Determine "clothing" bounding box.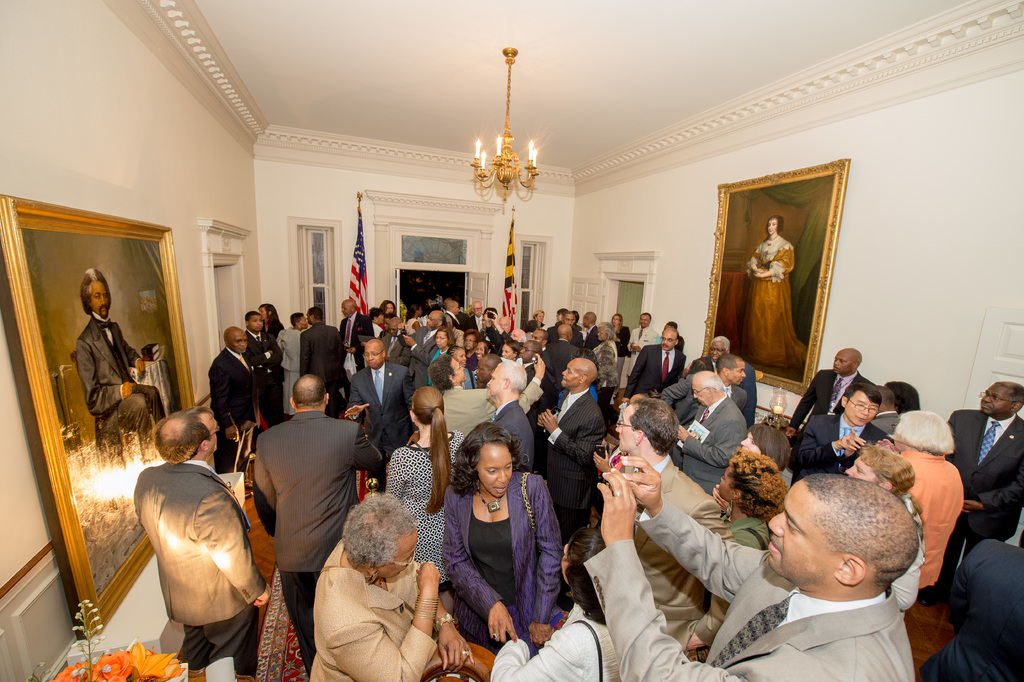
Determined: crop(302, 526, 444, 681).
